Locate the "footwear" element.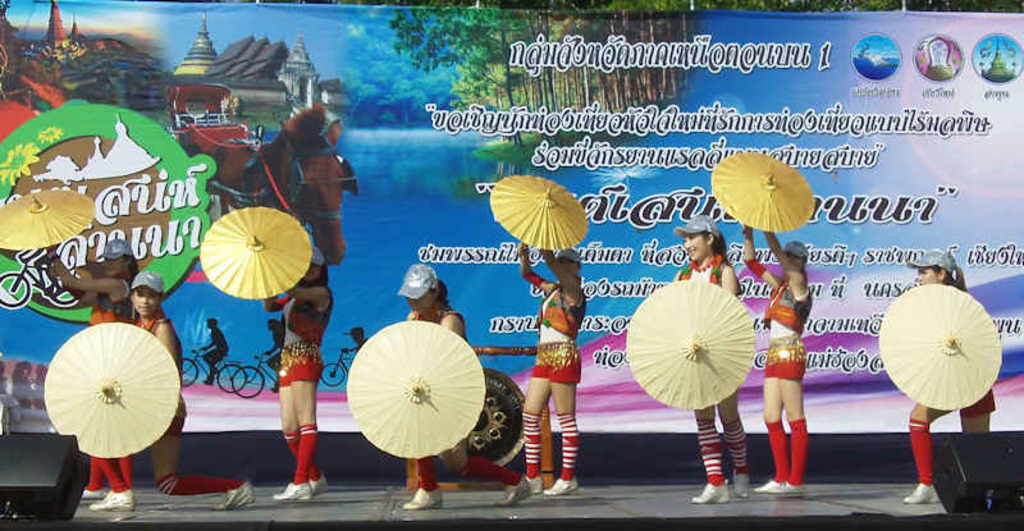
Element bbox: bbox(902, 482, 943, 503).
